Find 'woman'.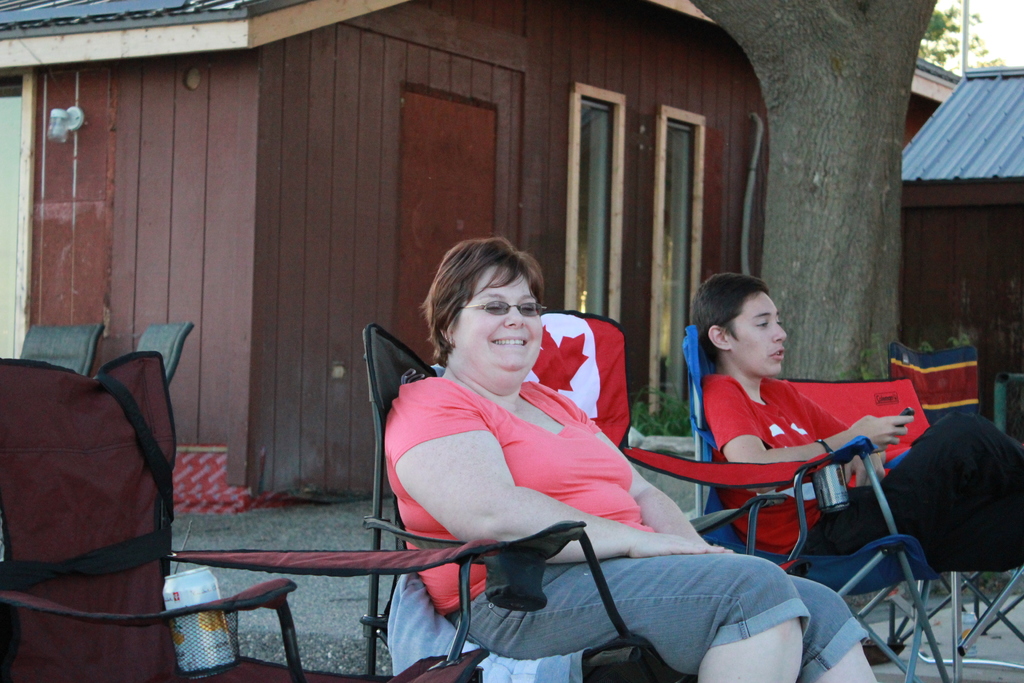
(x1=682, y1=277, x2=1023, y2=582).
